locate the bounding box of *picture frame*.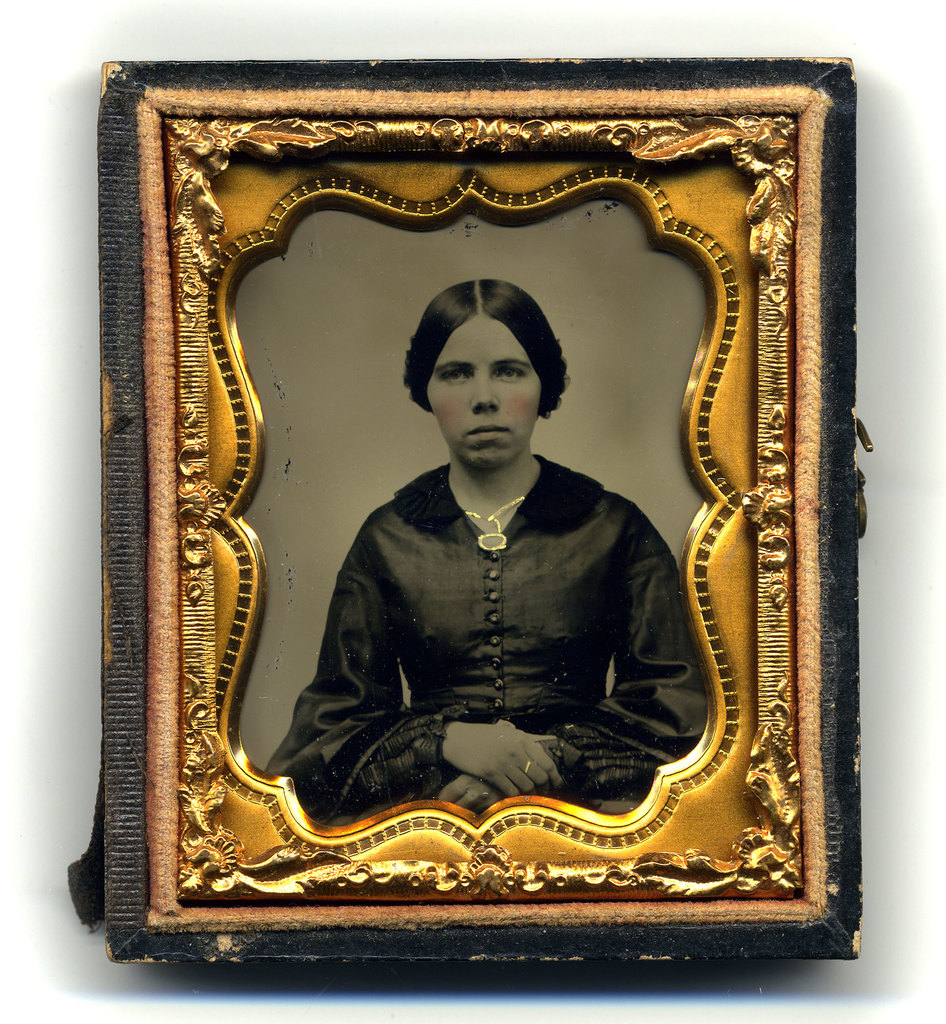
Bounding box: x1=92 y1=66 x2=867 y2=962.
